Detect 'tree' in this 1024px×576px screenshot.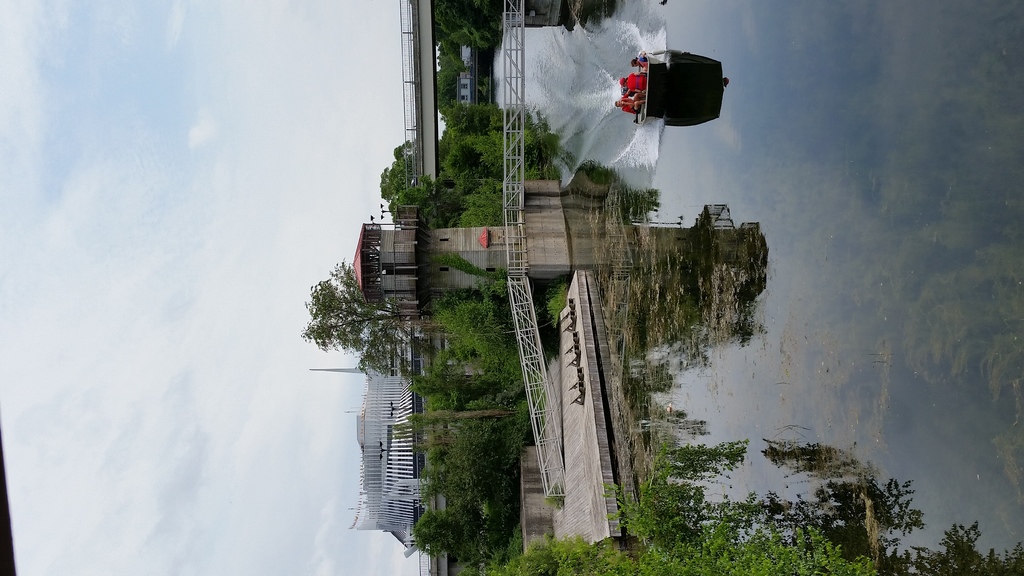
Detection: BBox(299, 257, 407, 352).
